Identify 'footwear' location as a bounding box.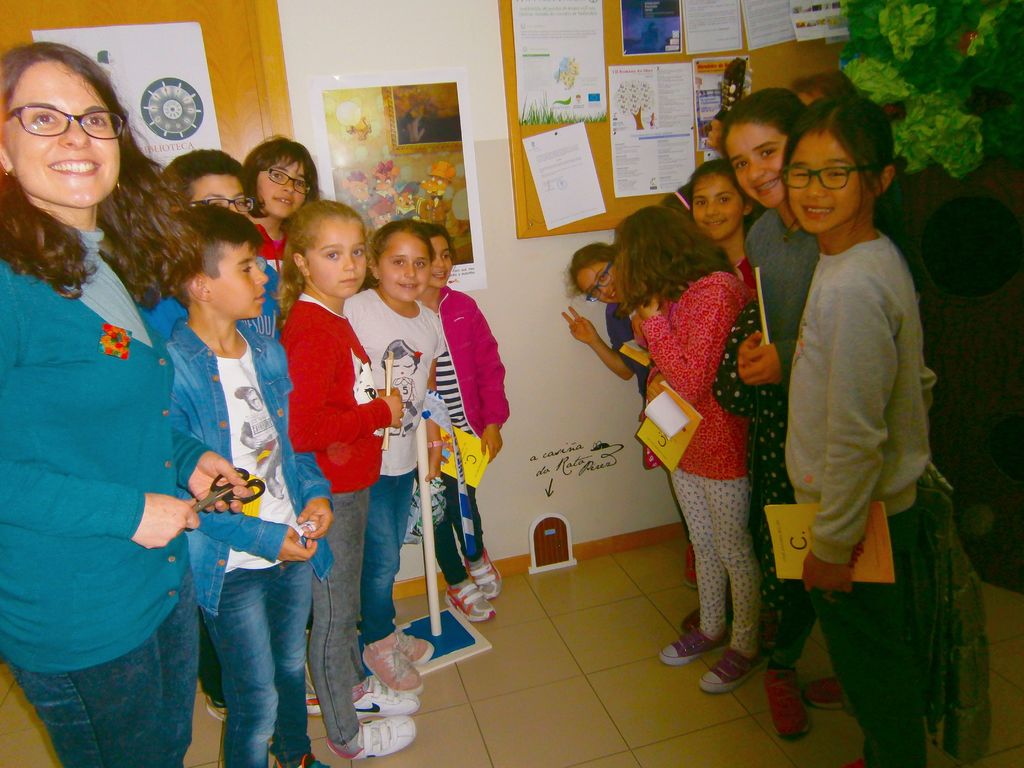
(312,676,424,713).
